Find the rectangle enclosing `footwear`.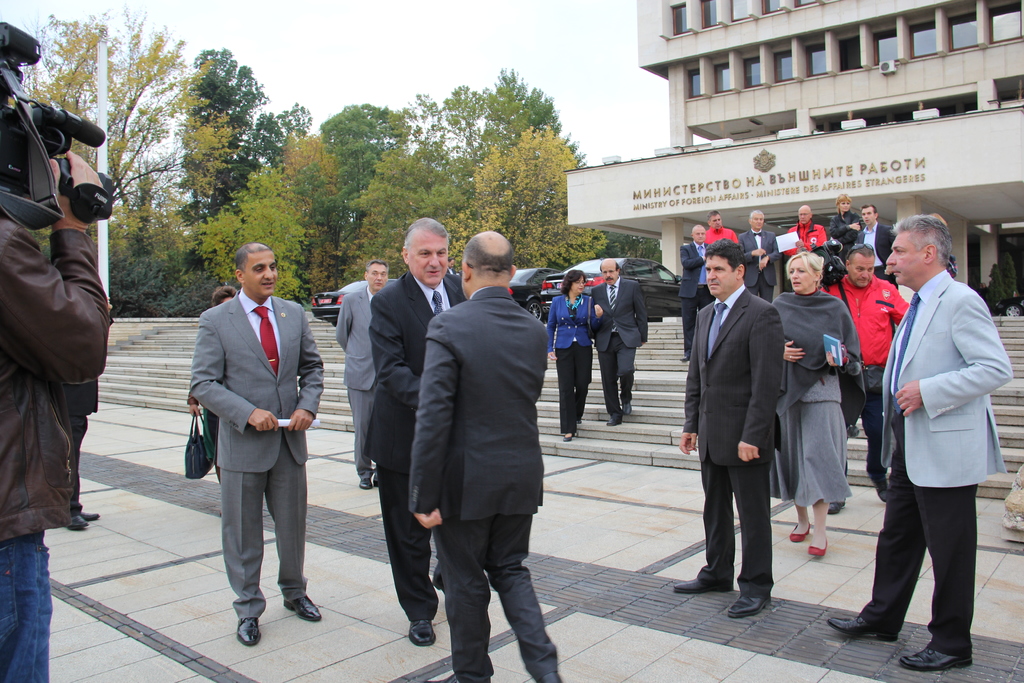
box=[825, 614, 894, 641].
